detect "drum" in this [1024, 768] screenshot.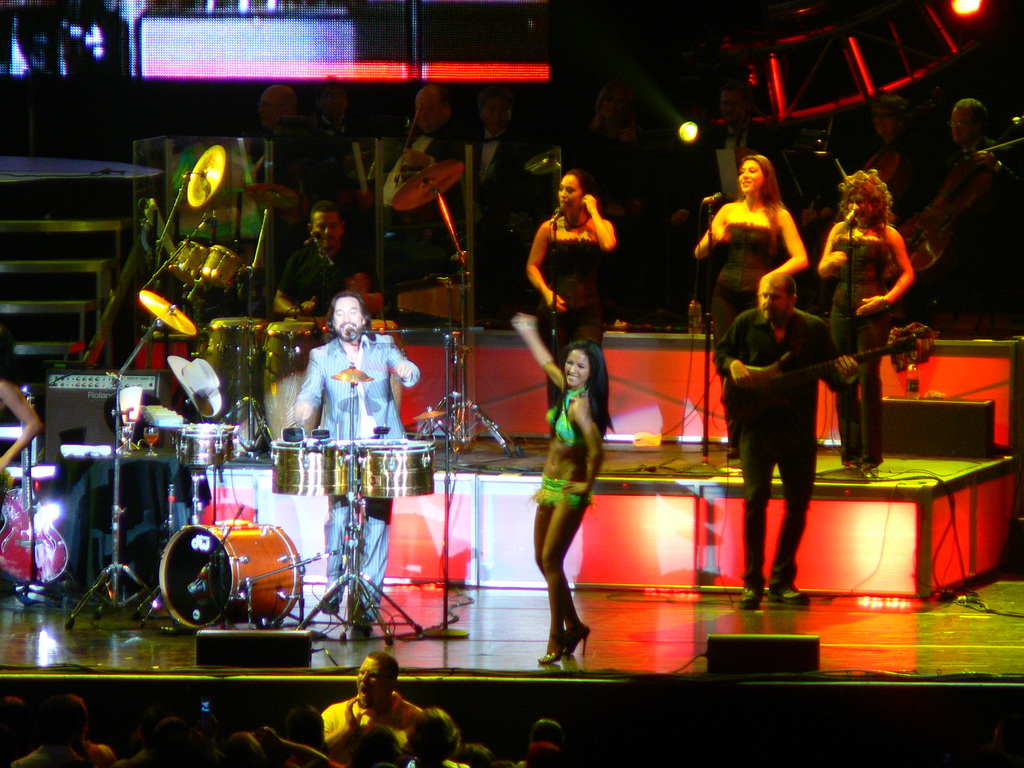
Detection: left=196, top=246, right=247, bottom=288.
